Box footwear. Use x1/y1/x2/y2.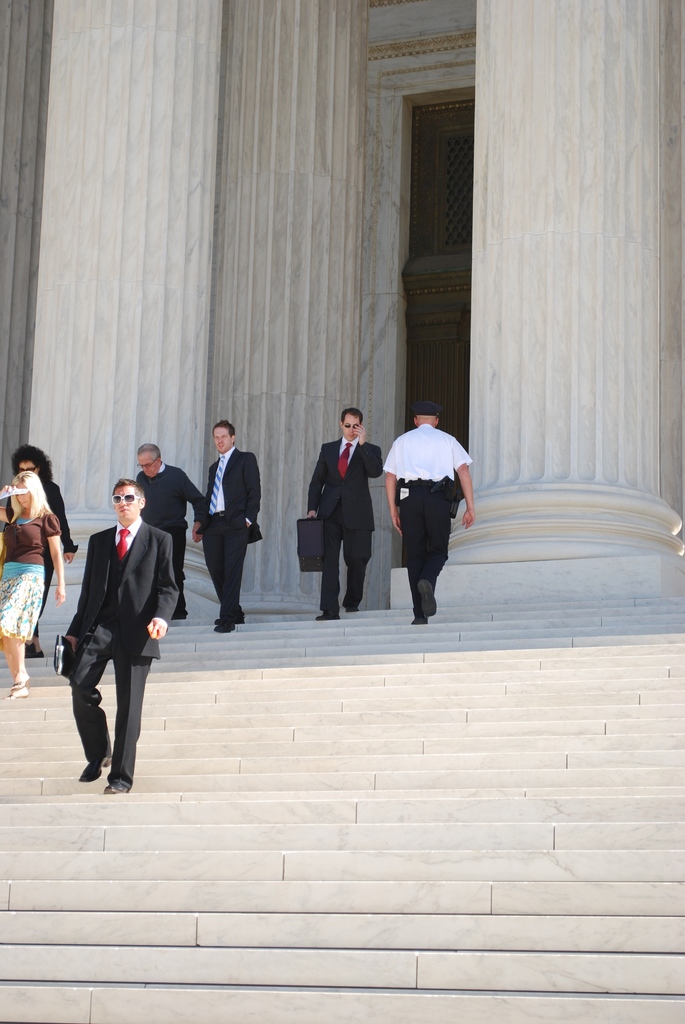
75/733/139/797.
